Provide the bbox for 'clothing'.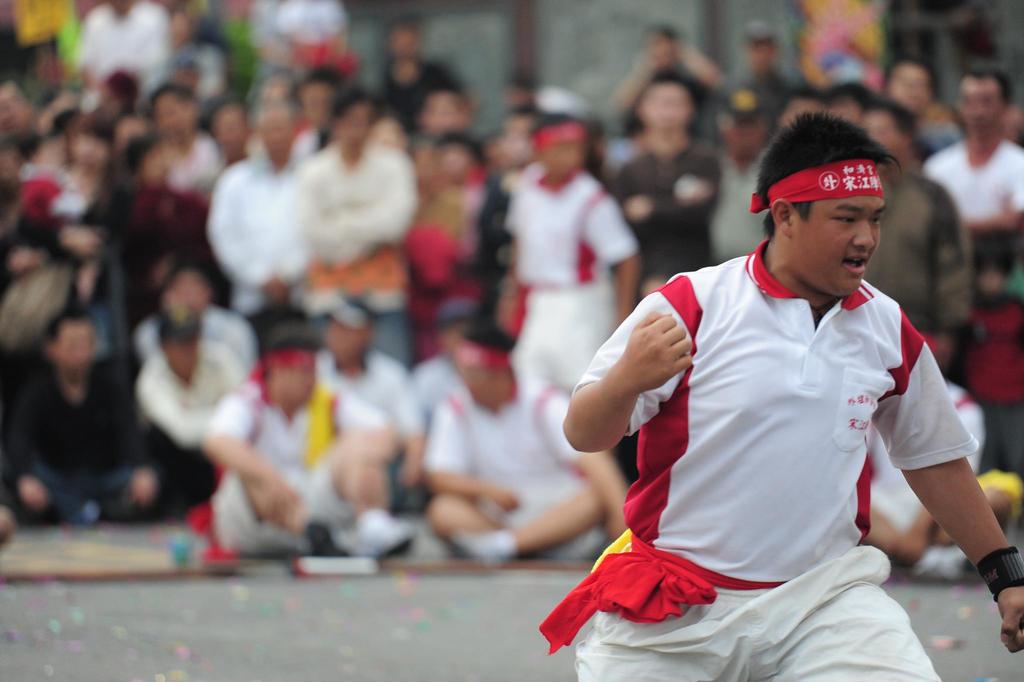
705 88 792 260.
